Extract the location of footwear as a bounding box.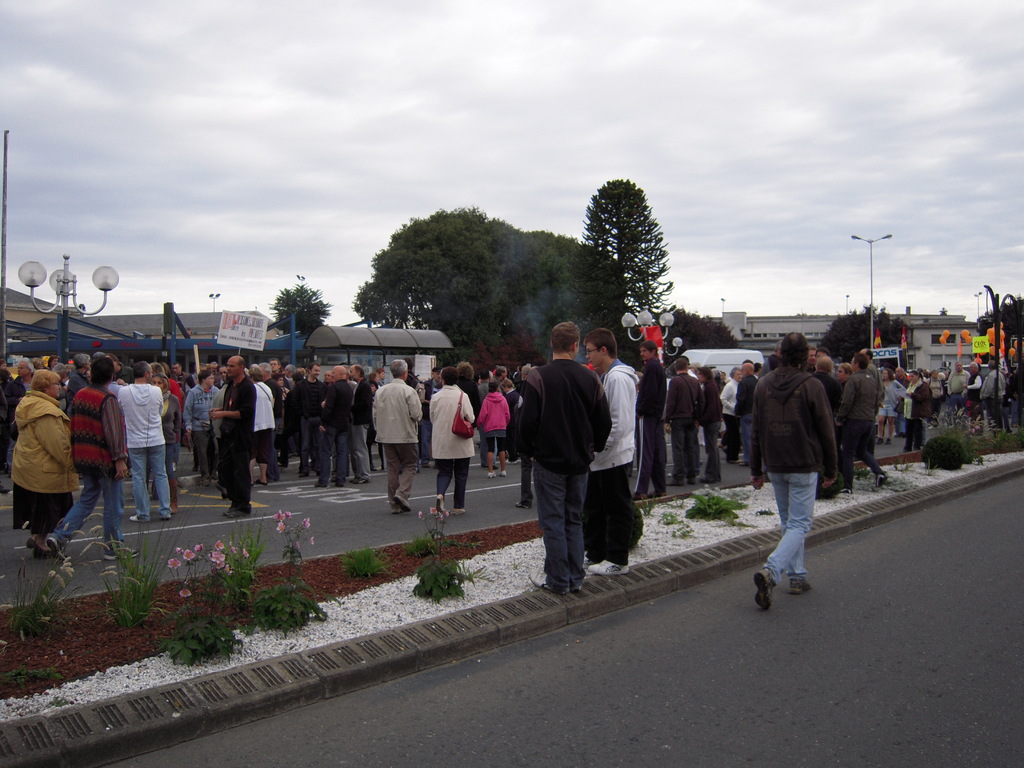
[left=650, top=488, right=668, bottom=499].
